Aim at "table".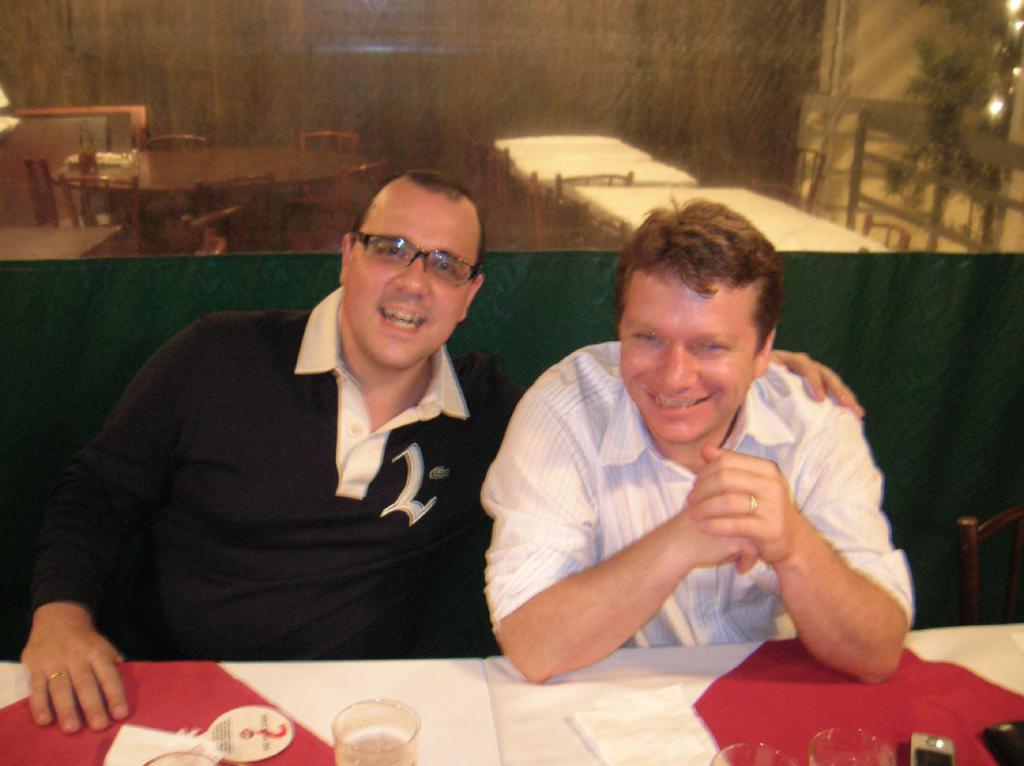
Aimed at crop(0, 624, 1023, 765).
